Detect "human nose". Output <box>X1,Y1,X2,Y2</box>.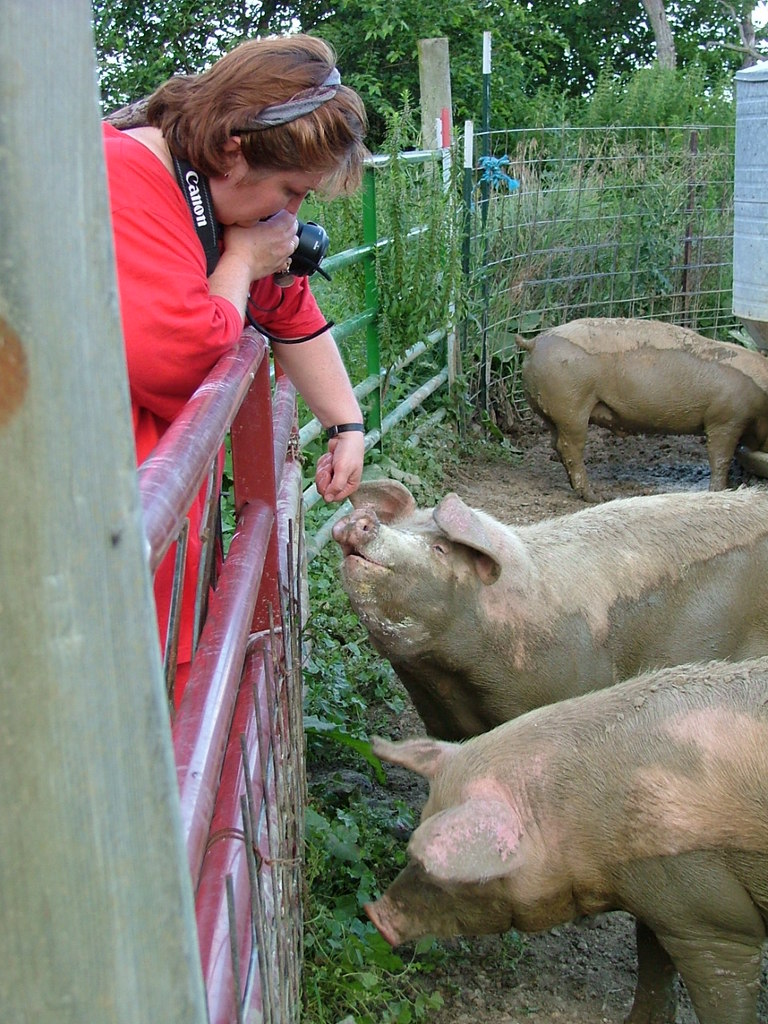
<box>286,193,306,214</box>.
